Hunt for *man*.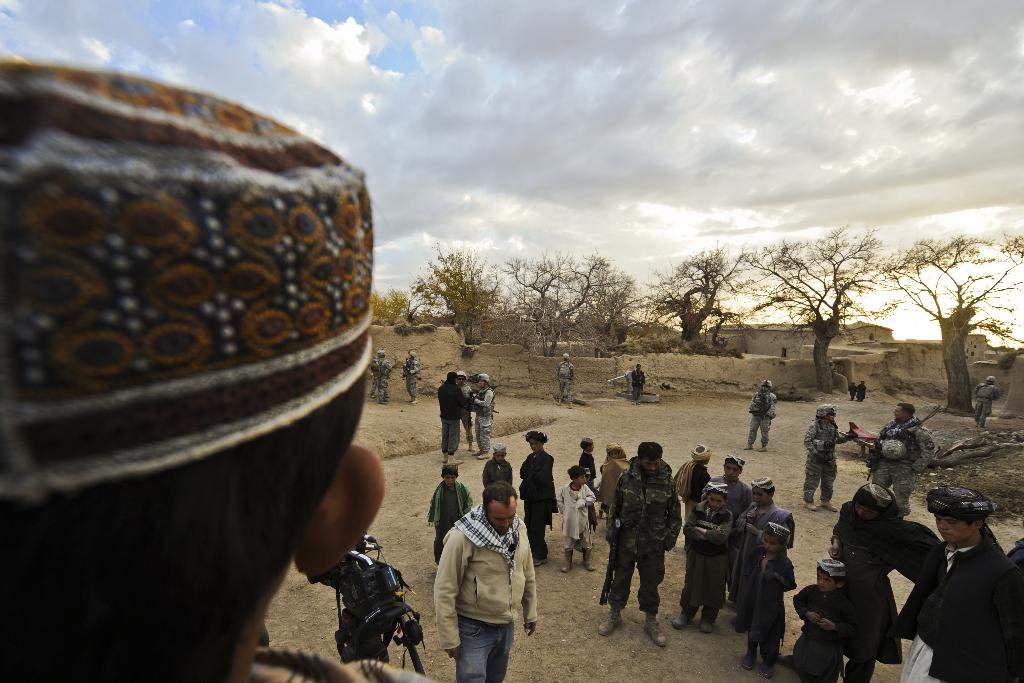
Hunted down at {"x1": 408, "y1": 352, "x2": 424, "y2": 407}.
